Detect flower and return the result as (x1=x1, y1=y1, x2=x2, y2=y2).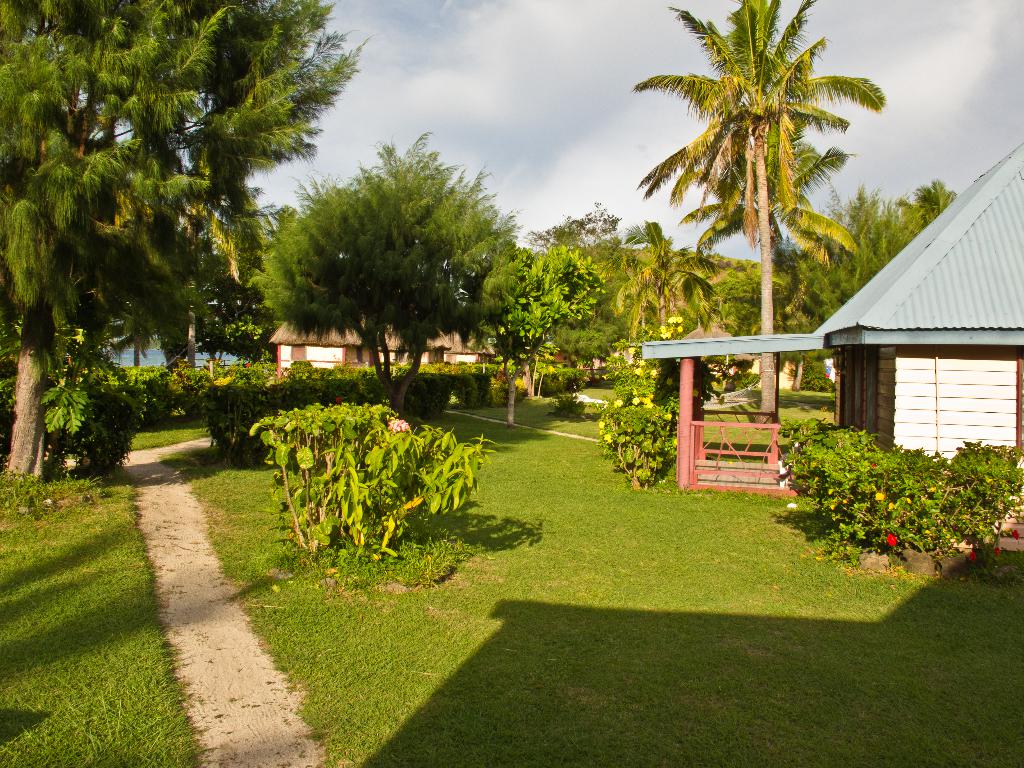
(x1=992, y1=548, x2=1004, y2=559).
